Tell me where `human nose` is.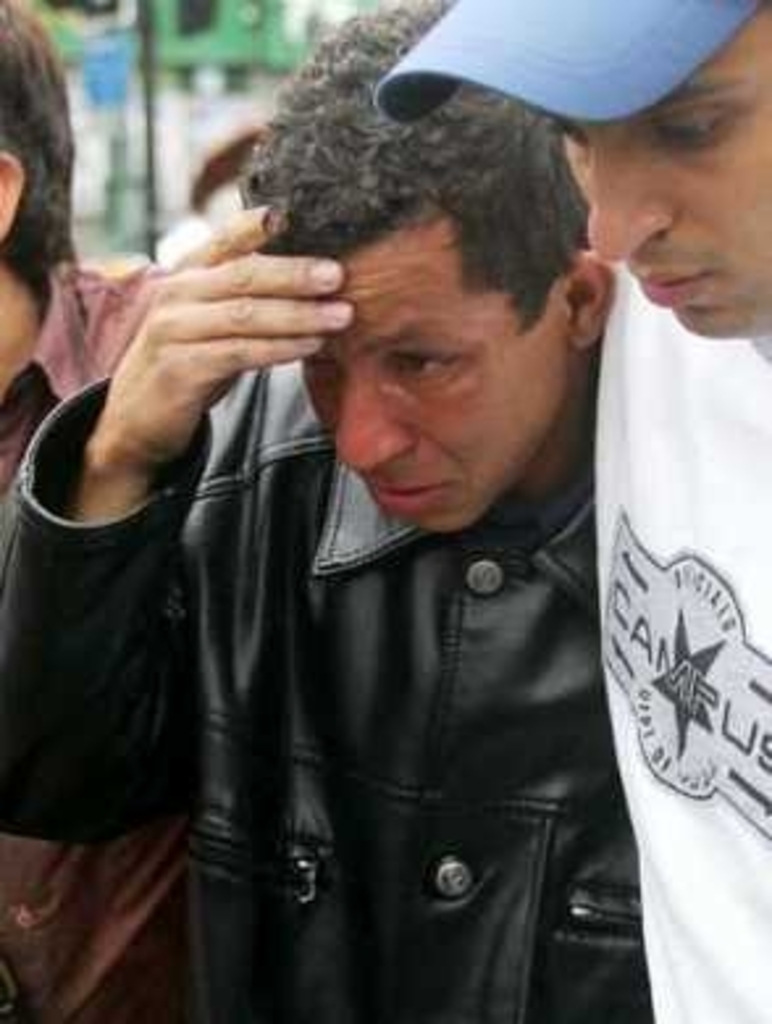
`human nose` is at bbox(588, 126, 683, 263).
